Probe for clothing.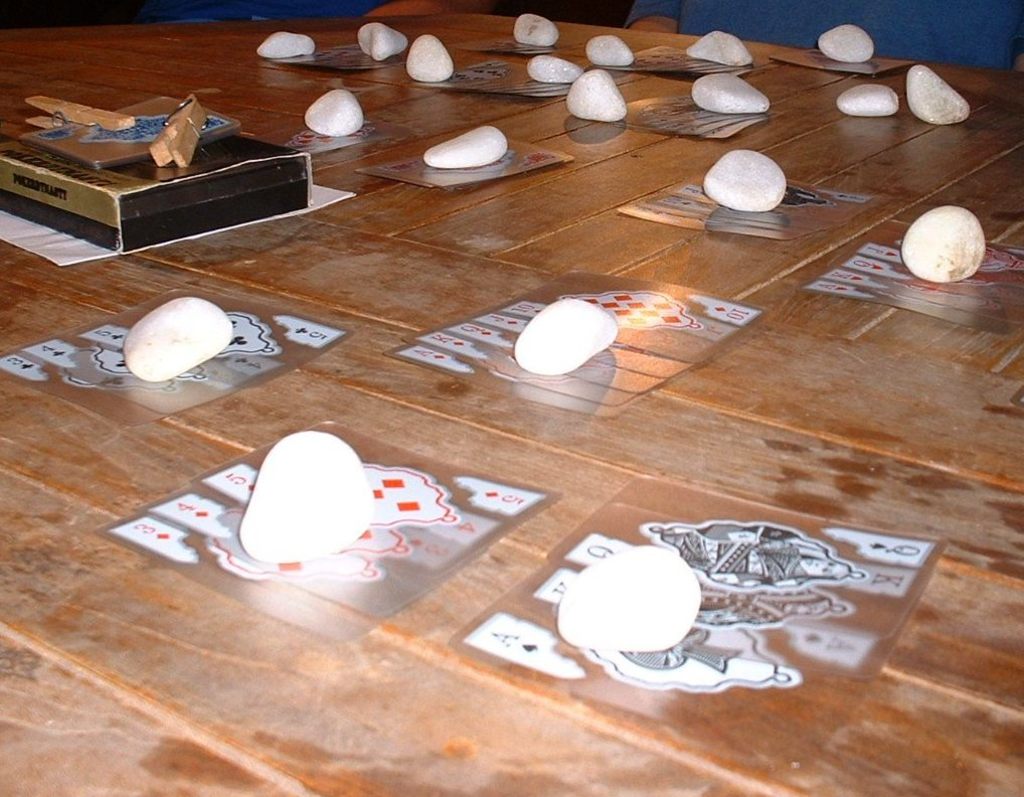
Probe result: (658, 518, 830, 589).
